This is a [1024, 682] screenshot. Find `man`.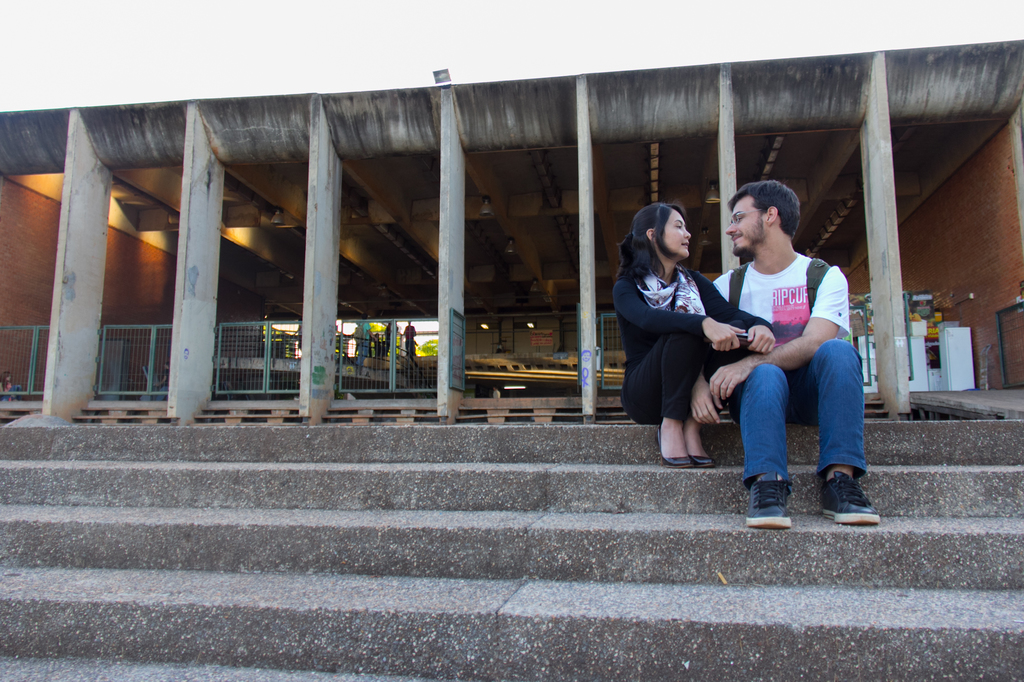
Bounding box: {"left": 355, "top": 321, "right": 379, "bottom": 358}.
